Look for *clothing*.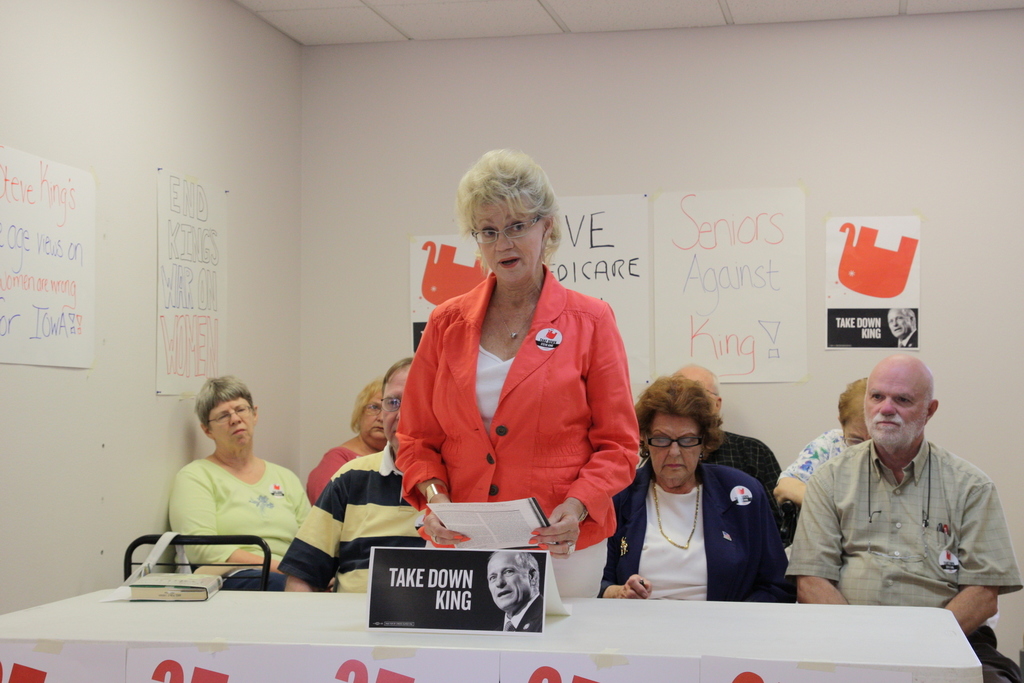
Found: {"left": 967, "top": 634, "right": 1014, "bottom": 682}.
